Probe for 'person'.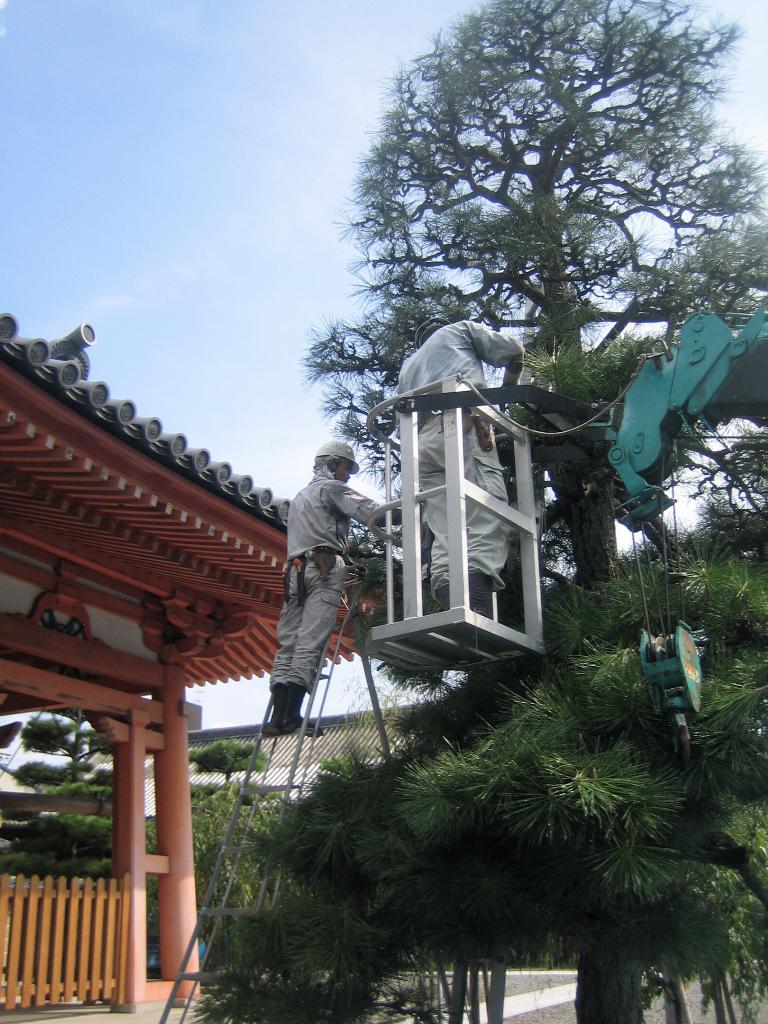
Probe result: <box>248,420,376,780</box>.
